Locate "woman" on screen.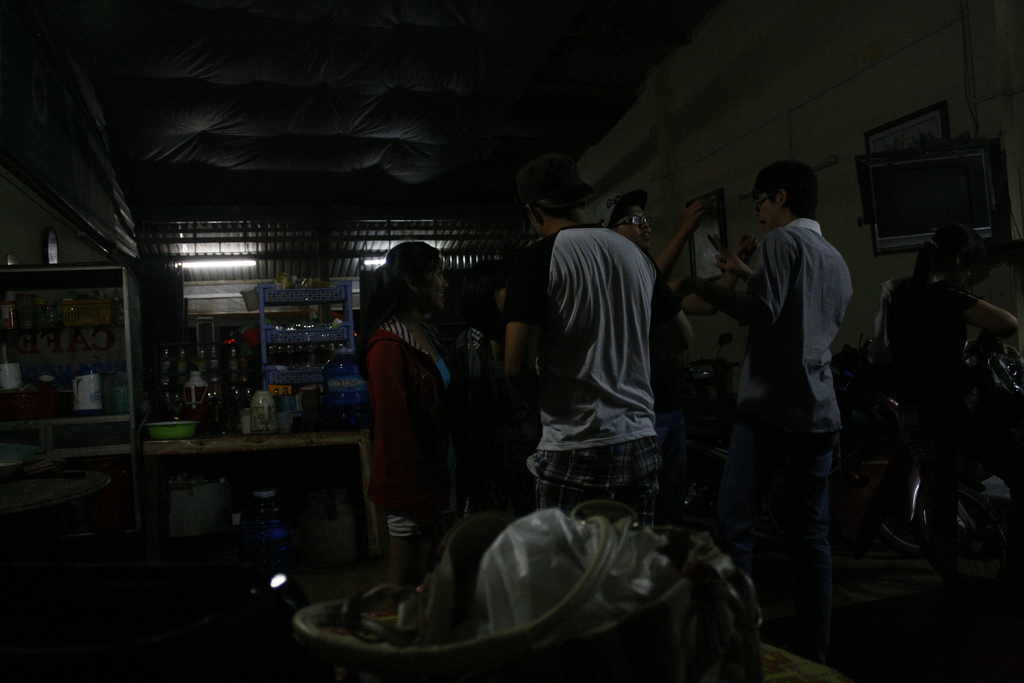
On screen at (x1=873, y1=223, x2=1023, y2=492).
